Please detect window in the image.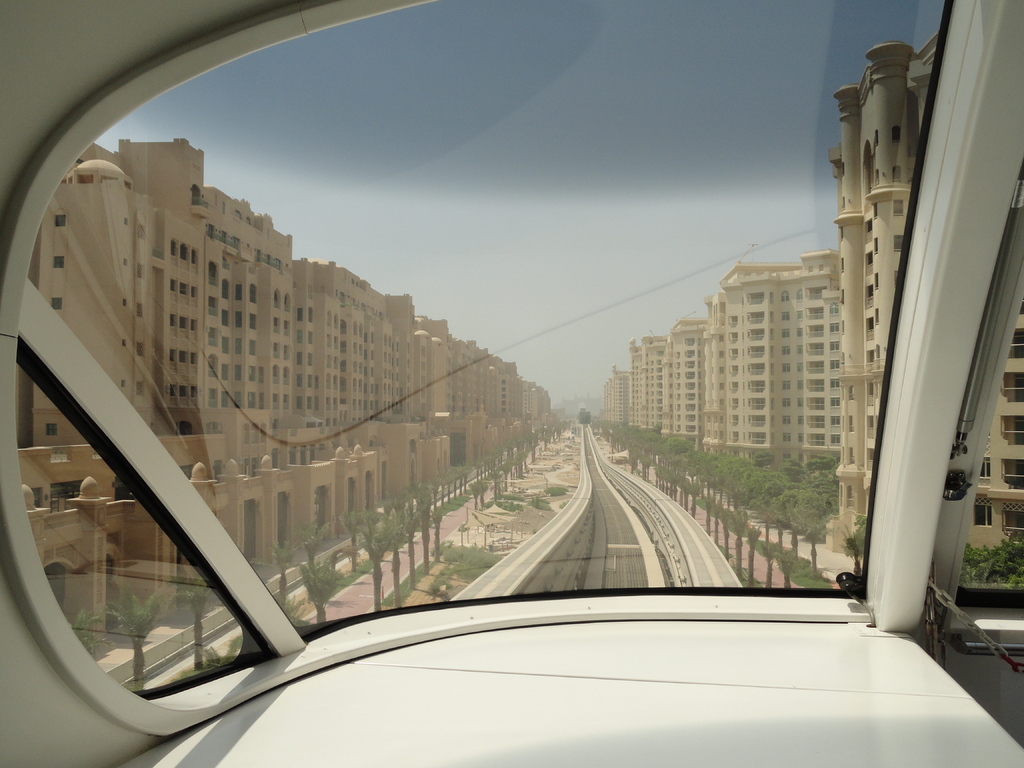
x1=797, y1=345, x2=805, y2=354.
